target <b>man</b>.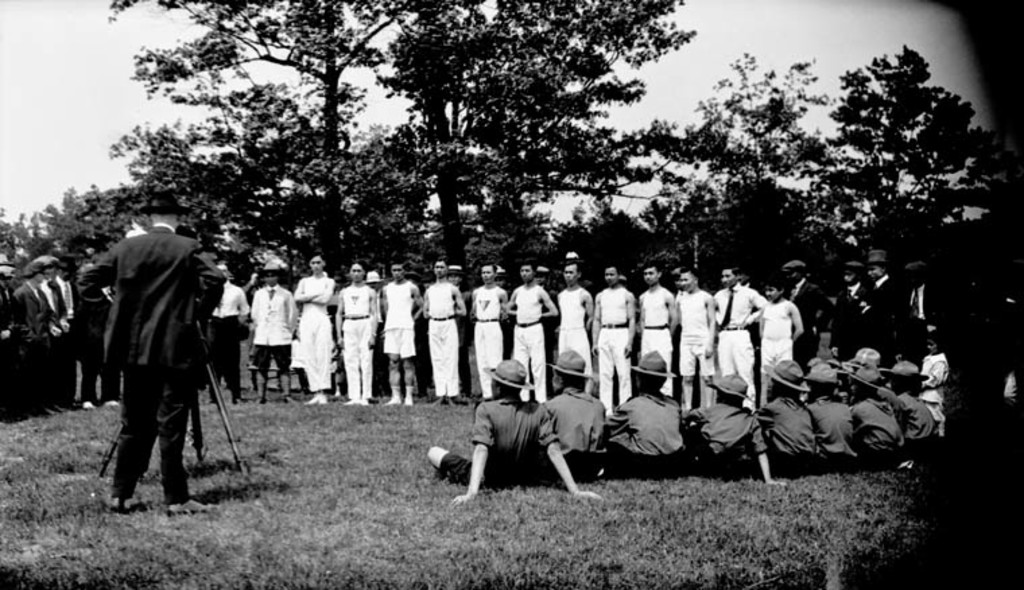
Target region: l=556, t=257, r=593, b=365.
